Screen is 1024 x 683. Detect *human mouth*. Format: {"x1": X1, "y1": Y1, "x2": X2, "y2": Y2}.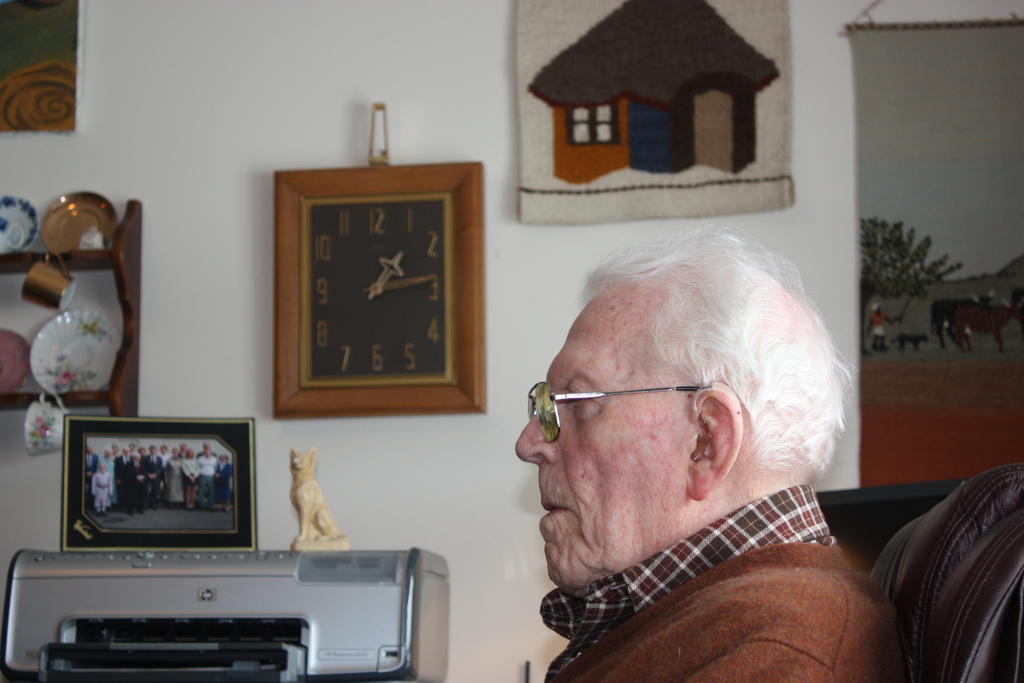
{"x1": 538, "y1": 485, "x2": 581, "y2": 527}.
